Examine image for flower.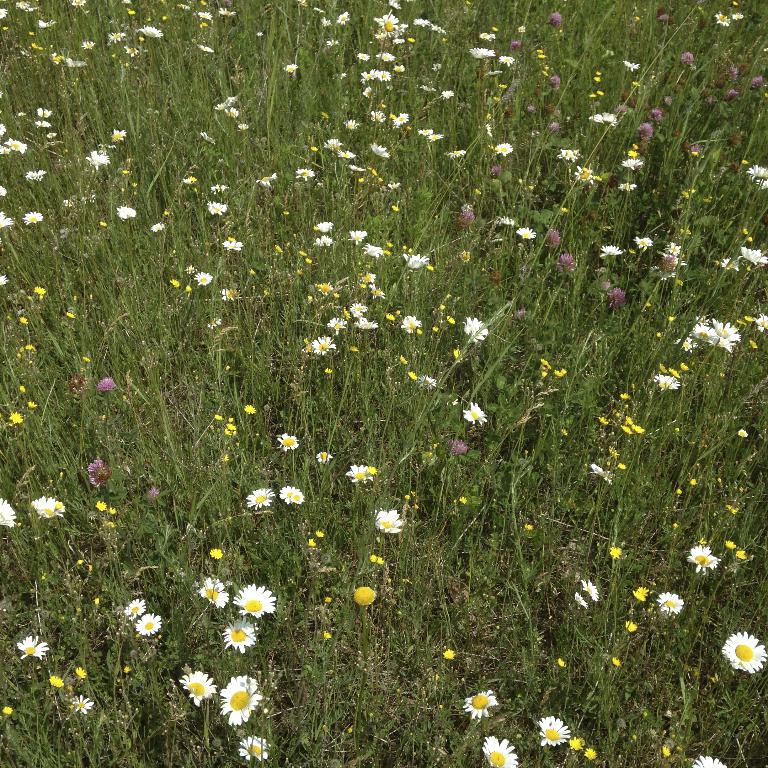
Examination result: pyautogui.locateOnScreen(445, 149, 468, 159).
